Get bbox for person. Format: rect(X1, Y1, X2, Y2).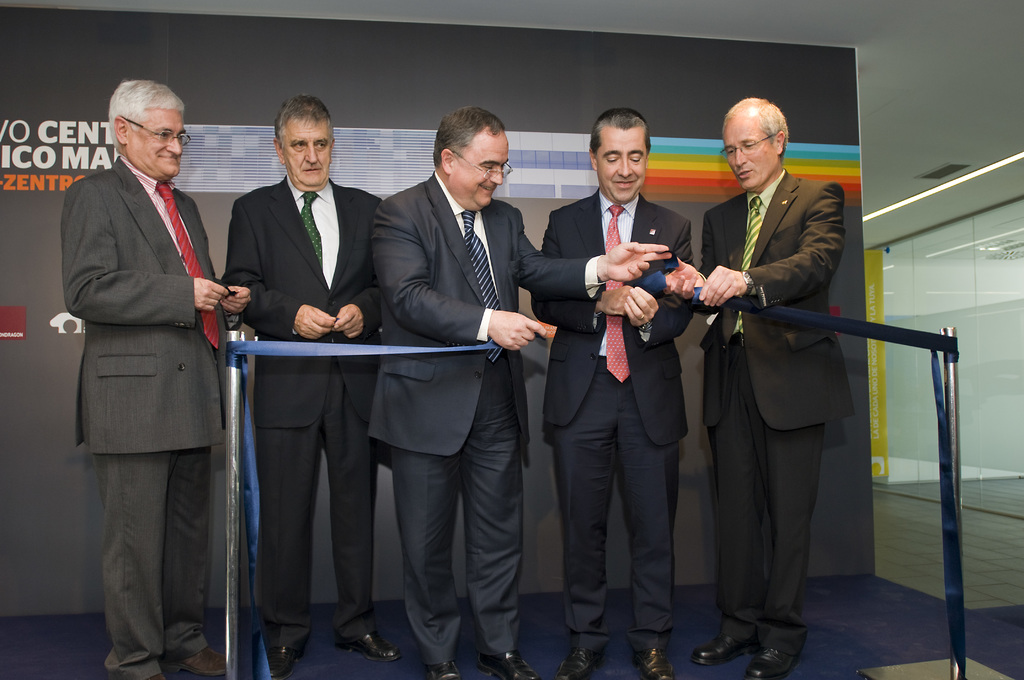
rect(214, 92, 385, 679).
